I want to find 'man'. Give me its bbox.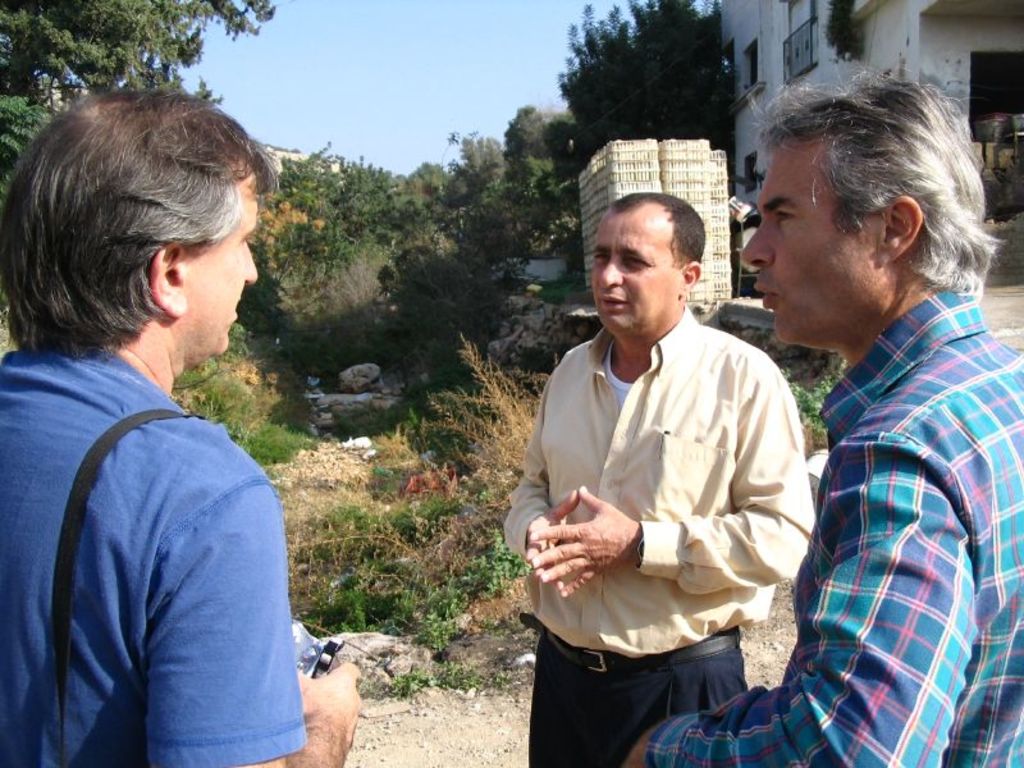
Rect(617, 70, 1023, 767).
